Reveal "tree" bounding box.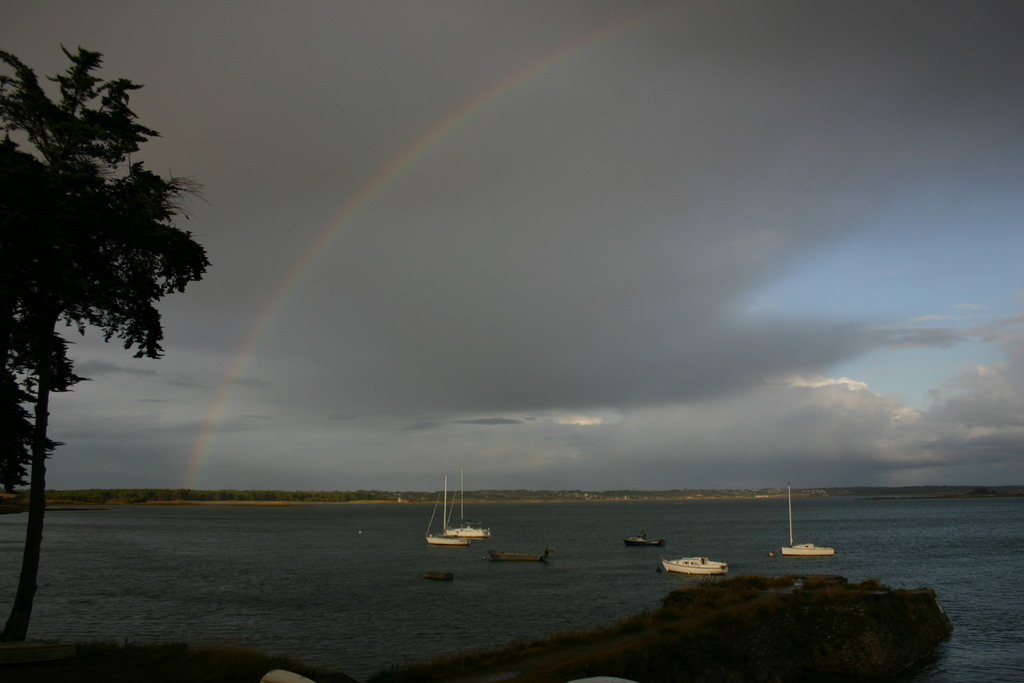
Revealed: BBox(0, 376, 57, 513).
